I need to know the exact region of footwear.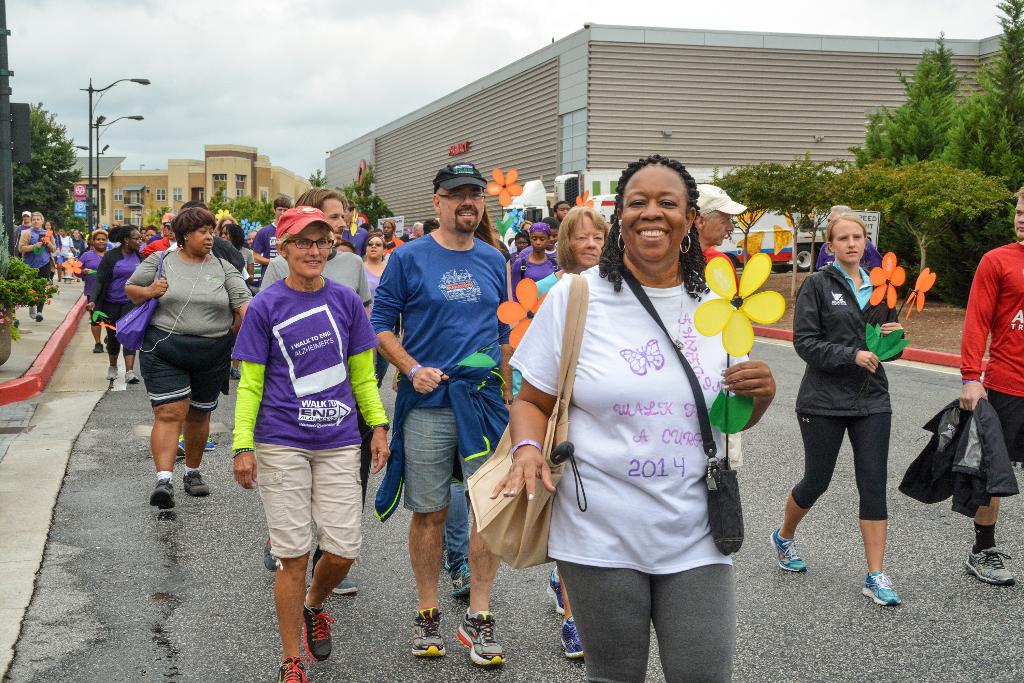
Region: crop(777, 527, 815, 575).
